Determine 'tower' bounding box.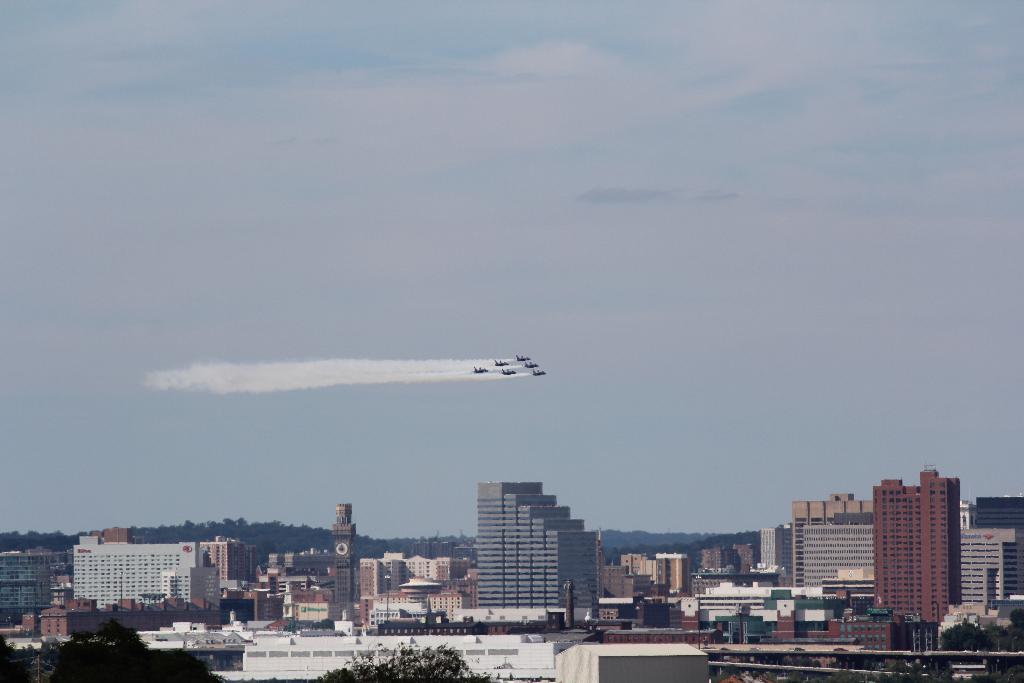
Determined: pyautogui.locateOnScreen(332, 505, 356, 618).
